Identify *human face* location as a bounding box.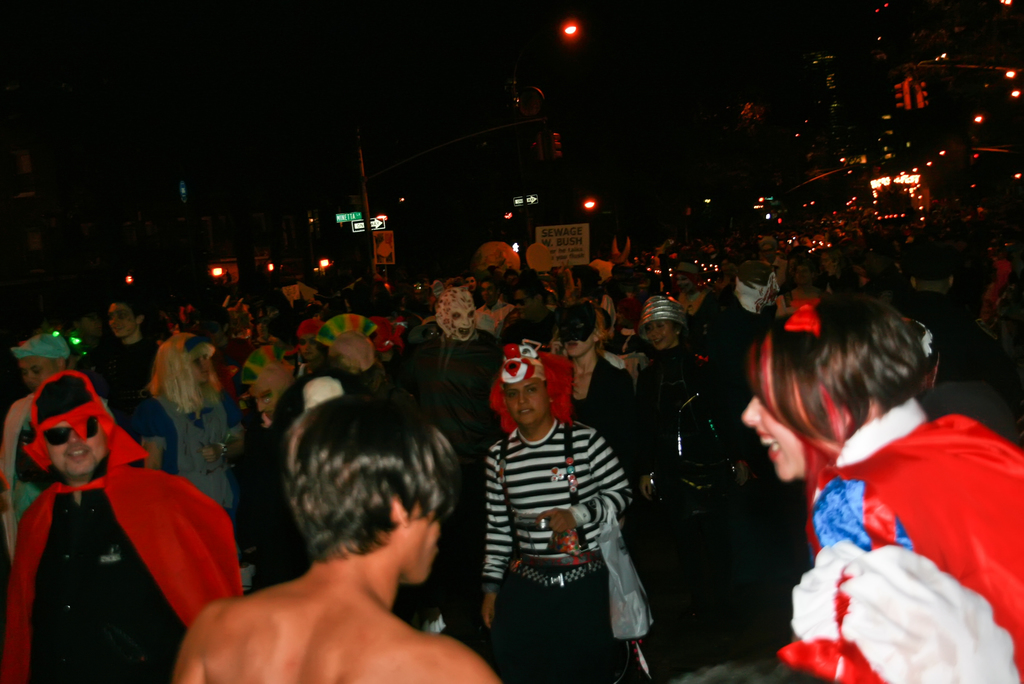
rect(820, 251, 838, 275).
